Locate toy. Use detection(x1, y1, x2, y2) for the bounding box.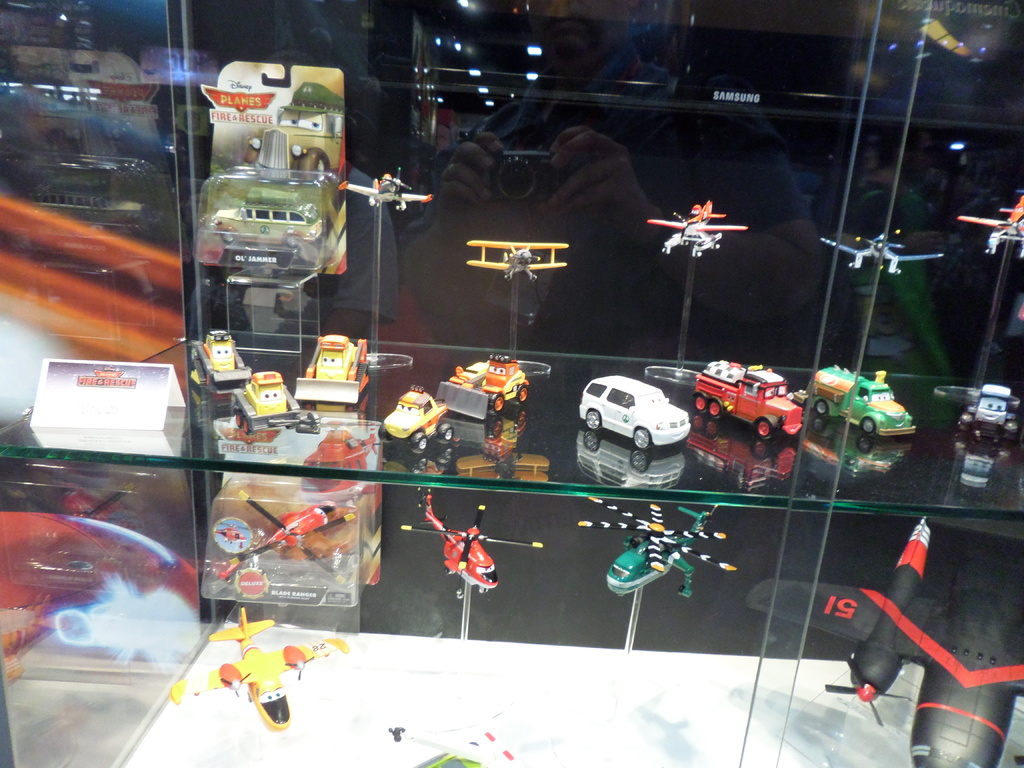
detection(820, 227, 945, 276).
